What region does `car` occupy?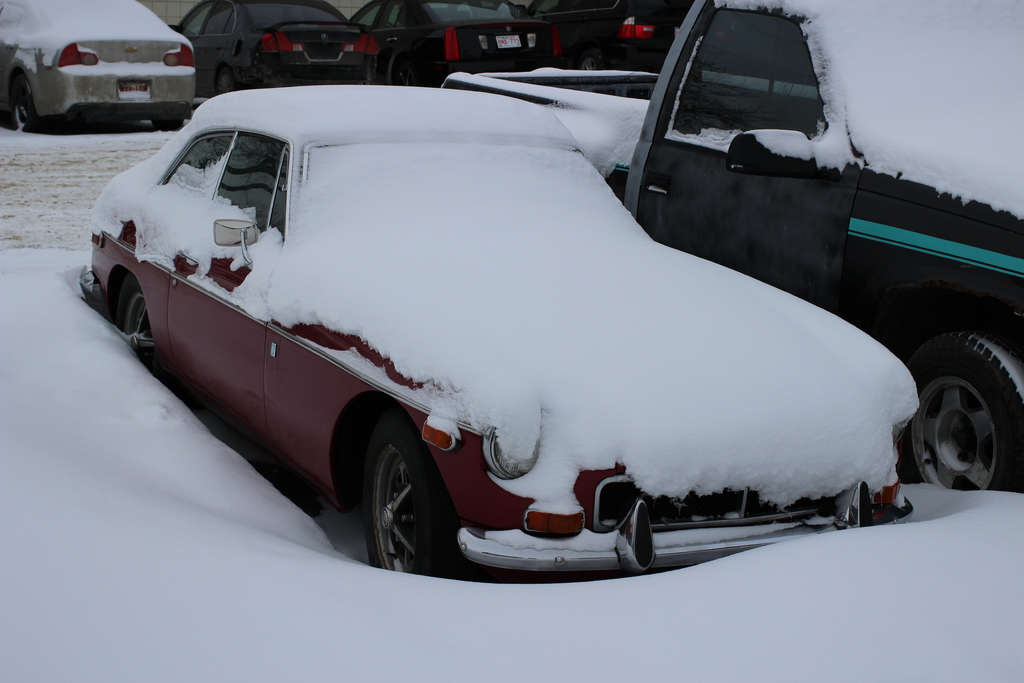
68 70 941 573.
